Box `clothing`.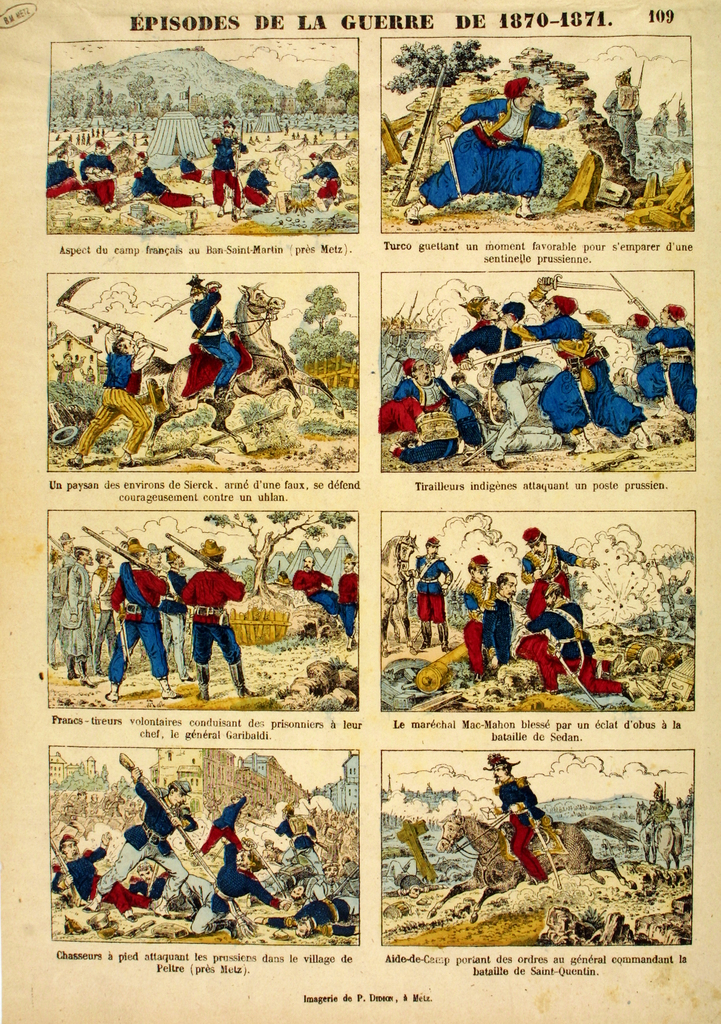
region(647, 797, 672, 829).
